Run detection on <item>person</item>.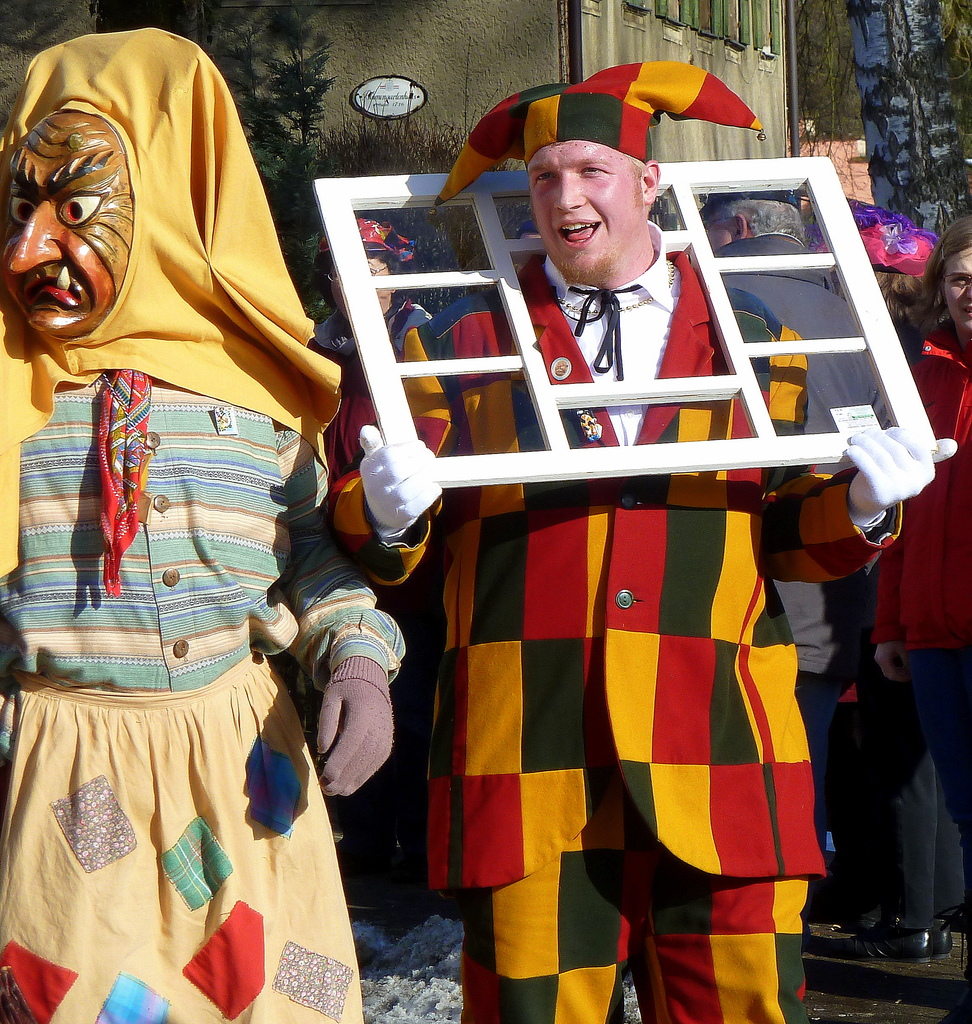
Result: select_region(834, 218, 971, 954).
